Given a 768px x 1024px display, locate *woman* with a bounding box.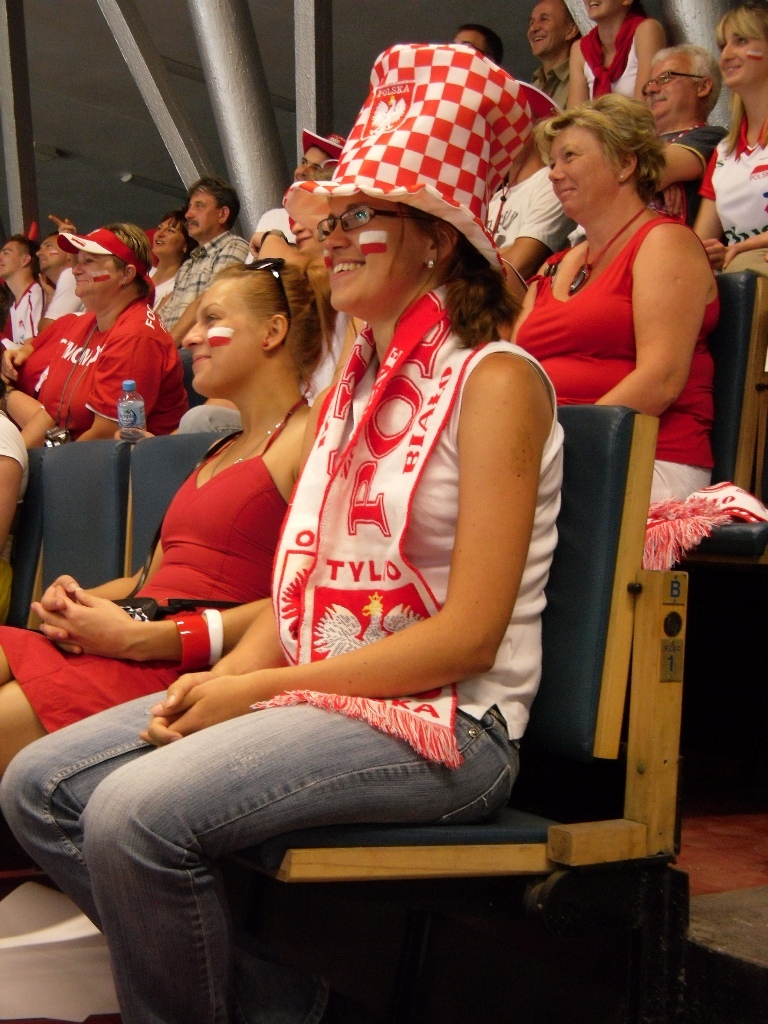
Located: 0,239,62,365.
